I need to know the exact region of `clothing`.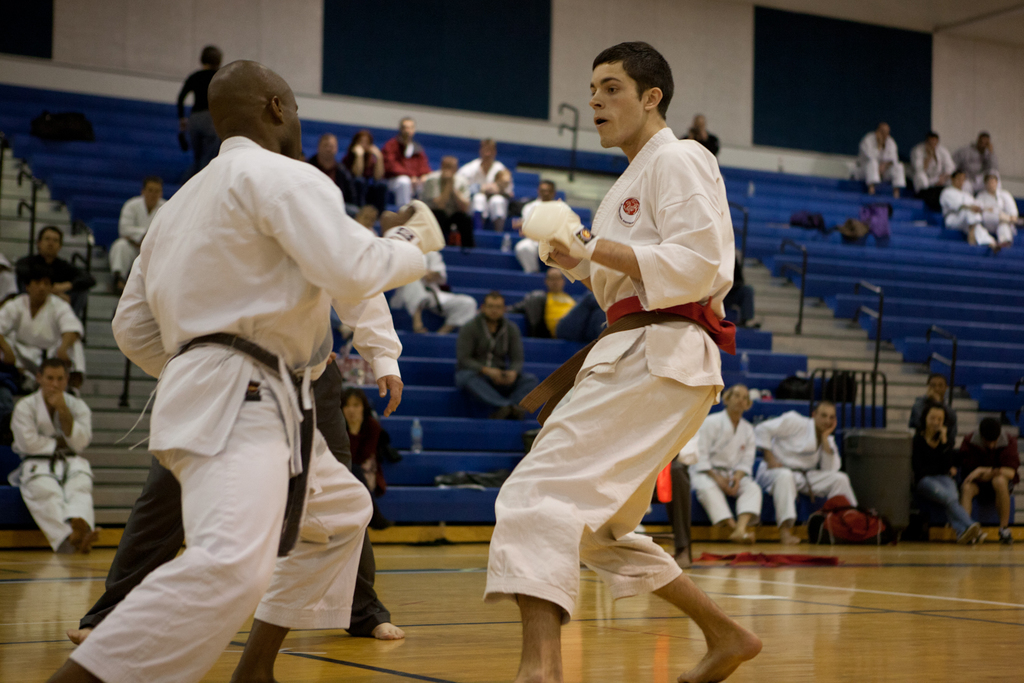
Region: bbox=[908, 438, 977, 537].
